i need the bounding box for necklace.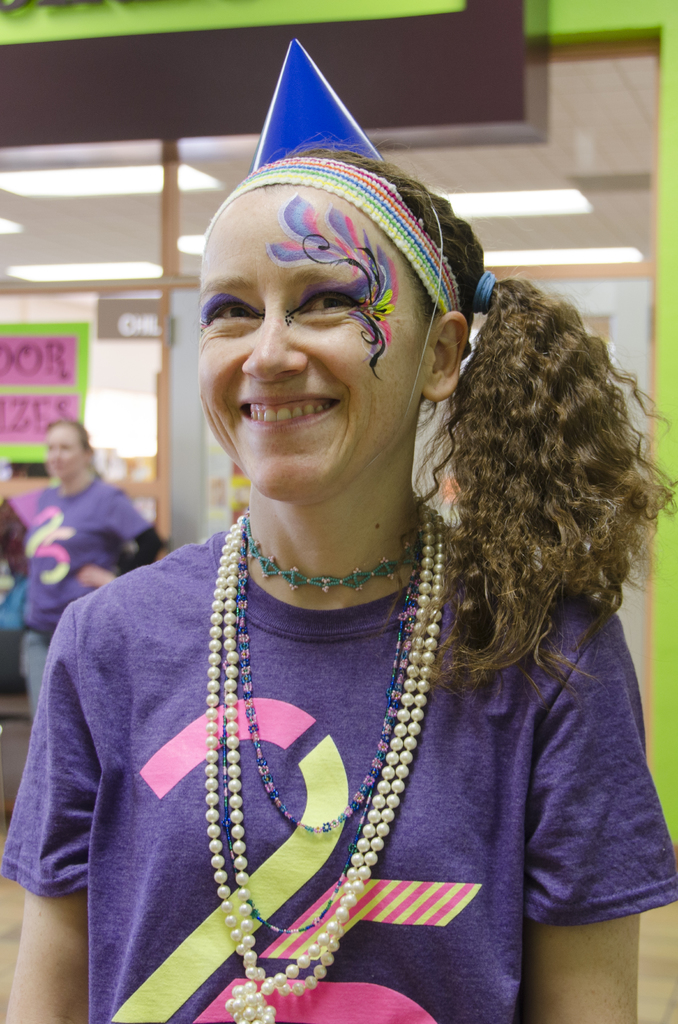
Here it is: pyautogui.locateOnScreen(222, 594, 408, 932).
